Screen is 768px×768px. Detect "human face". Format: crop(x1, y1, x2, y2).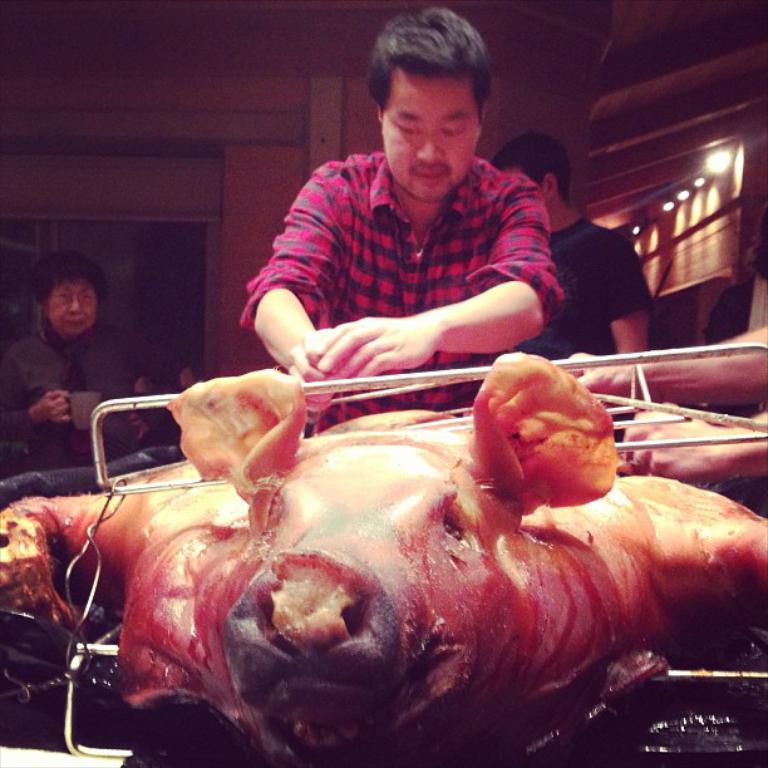
crop(381, 75, 478, 200).
